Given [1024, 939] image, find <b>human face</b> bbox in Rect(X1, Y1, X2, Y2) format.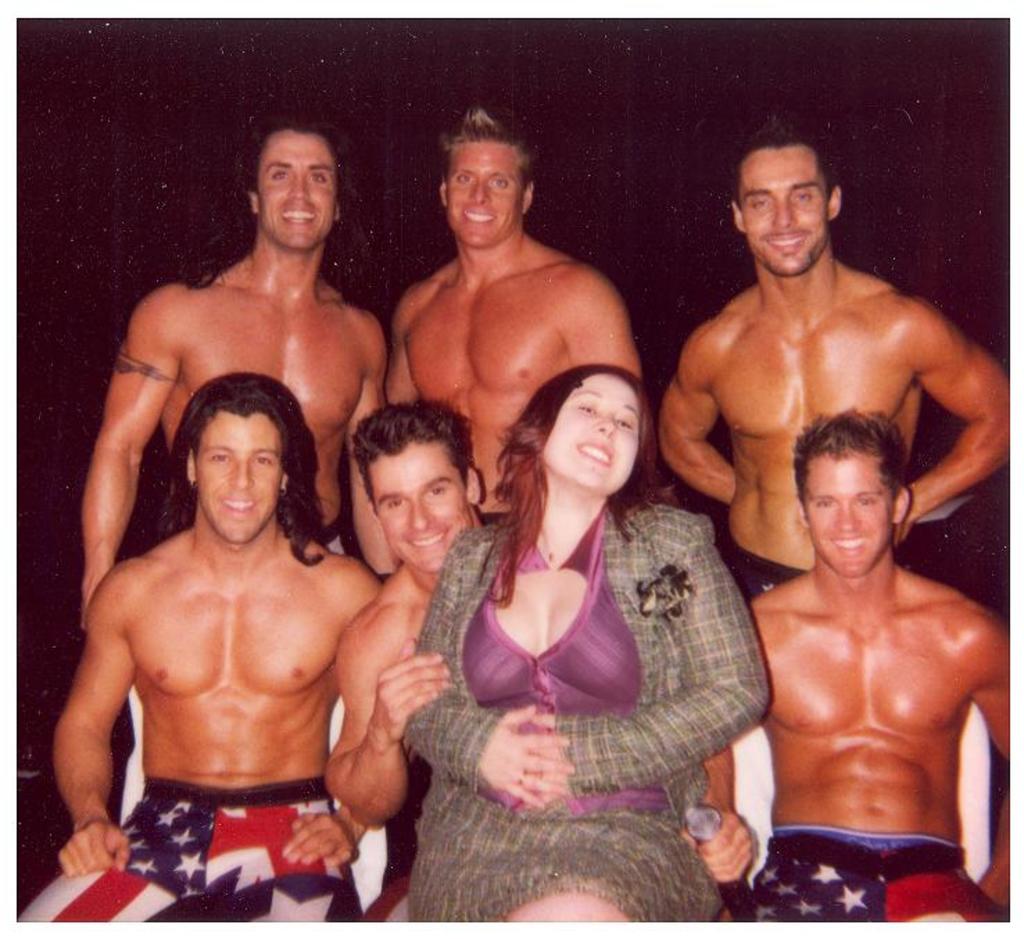
Rect(445, 139, 523, 244).
